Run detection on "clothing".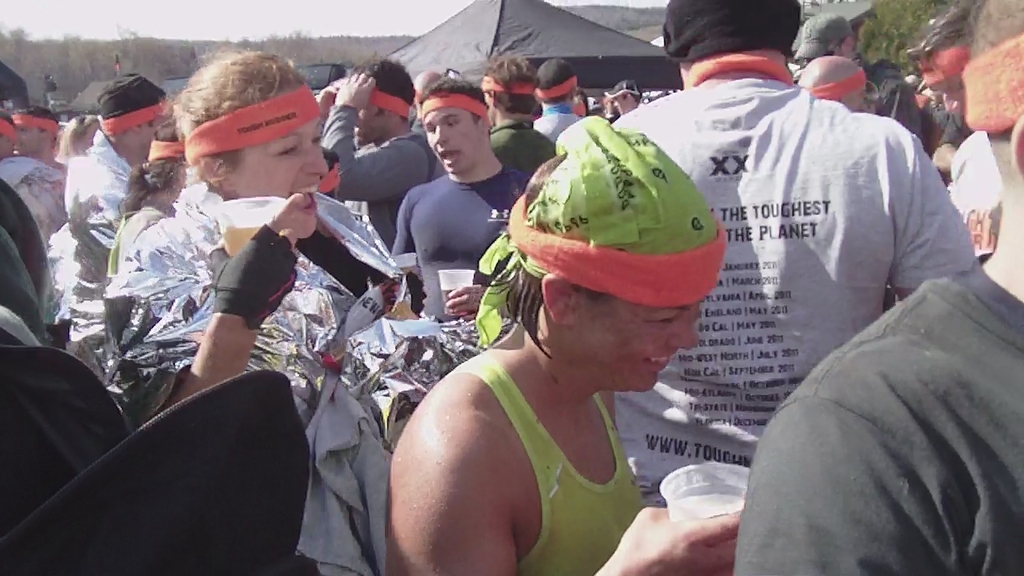
Result: crop(738, 258, 1020, 575).
